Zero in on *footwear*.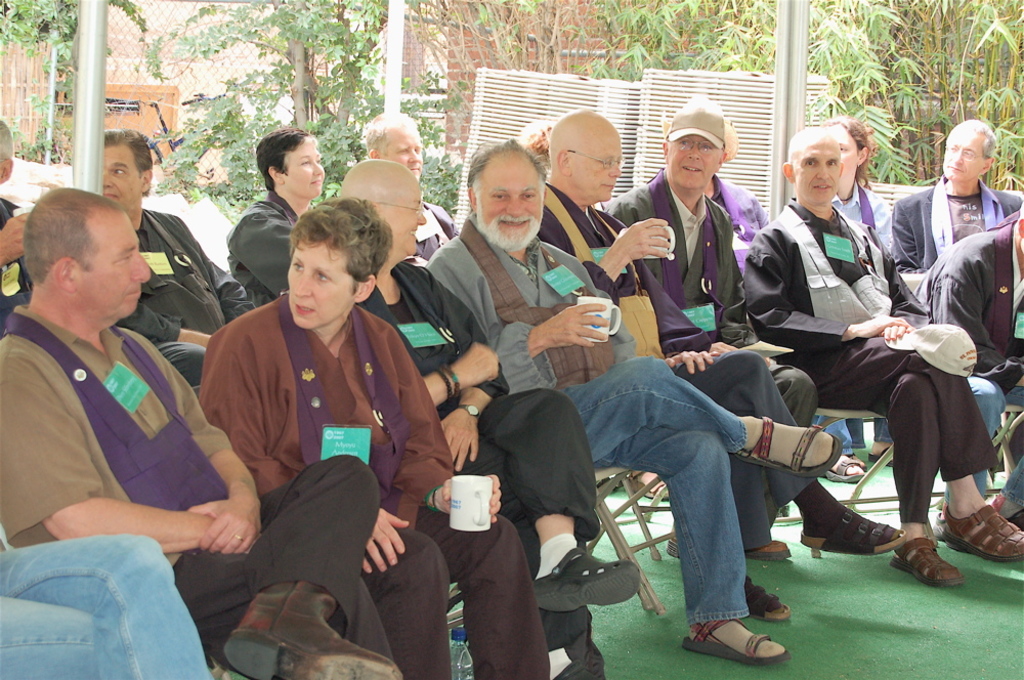
Zeroed in: 701 593 788 658.
